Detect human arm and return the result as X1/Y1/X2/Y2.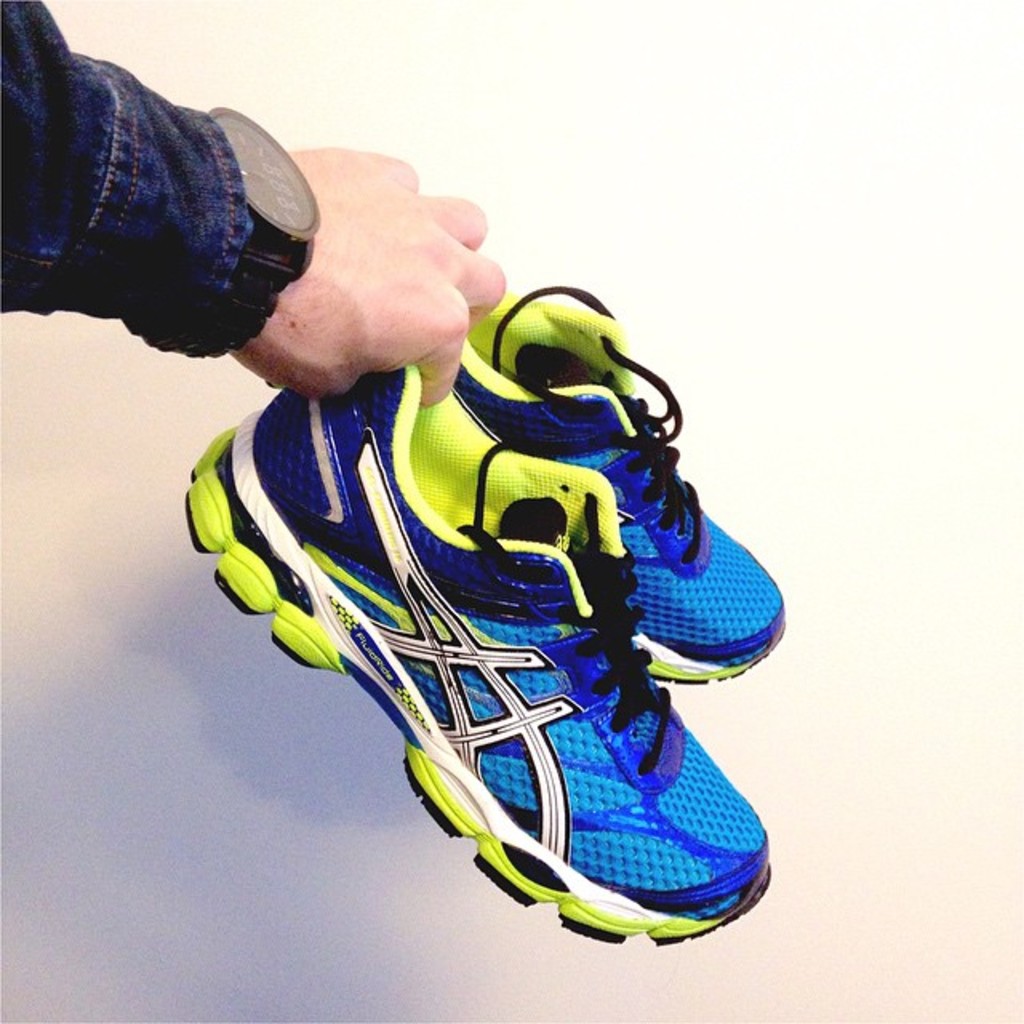
0/0/506/406.
